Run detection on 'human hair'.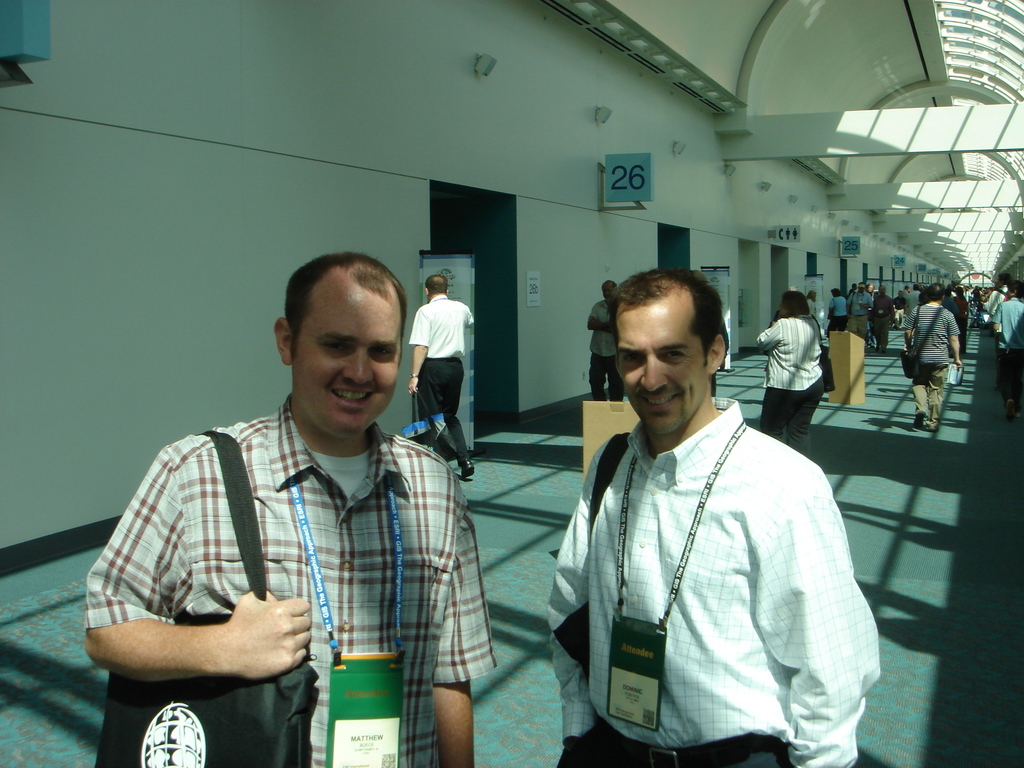
Result: 605,268,730,365.
